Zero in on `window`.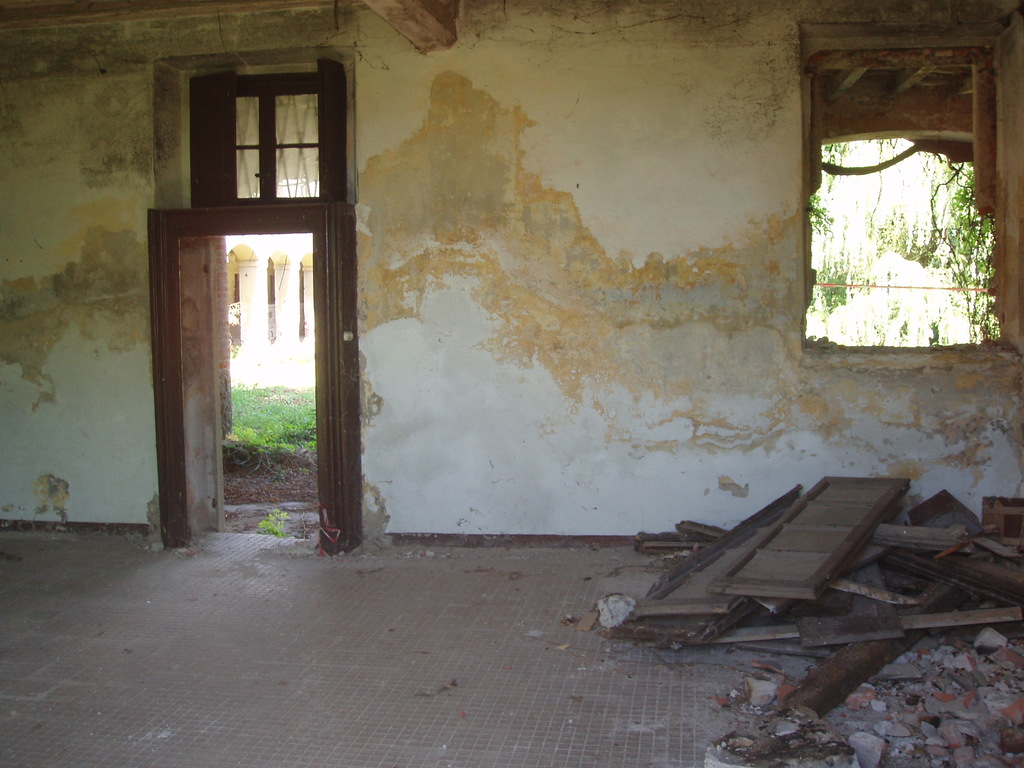
Zeroed in: pyautogui.locateOnScreen(796, 44, 1001, 349).
